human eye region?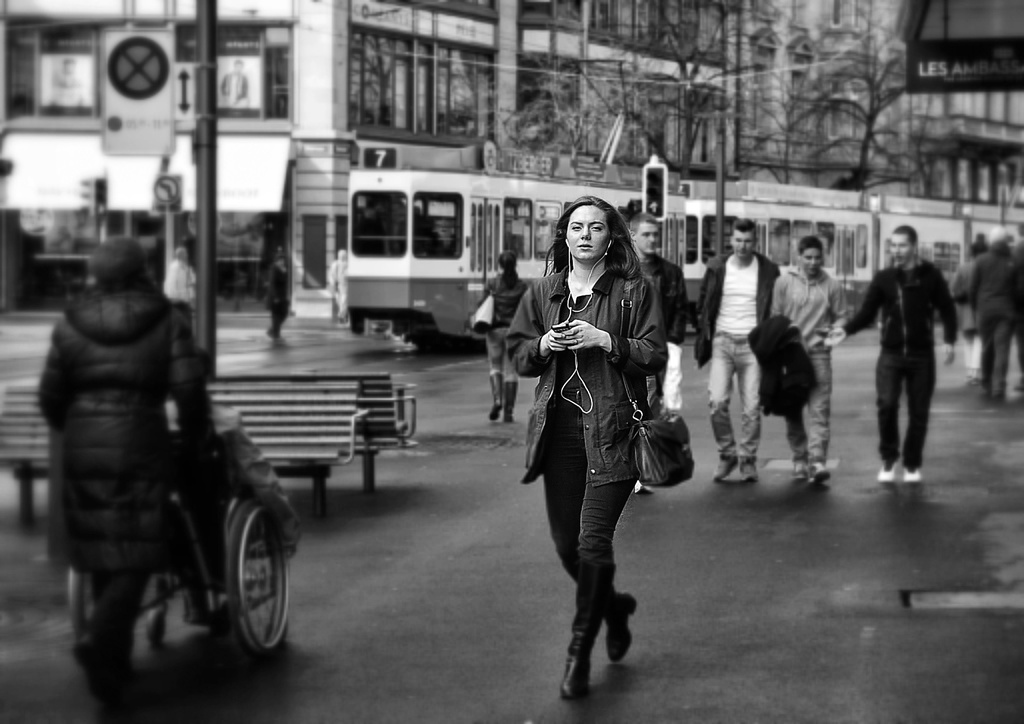
bbox=(735, 237, 741, 244)
